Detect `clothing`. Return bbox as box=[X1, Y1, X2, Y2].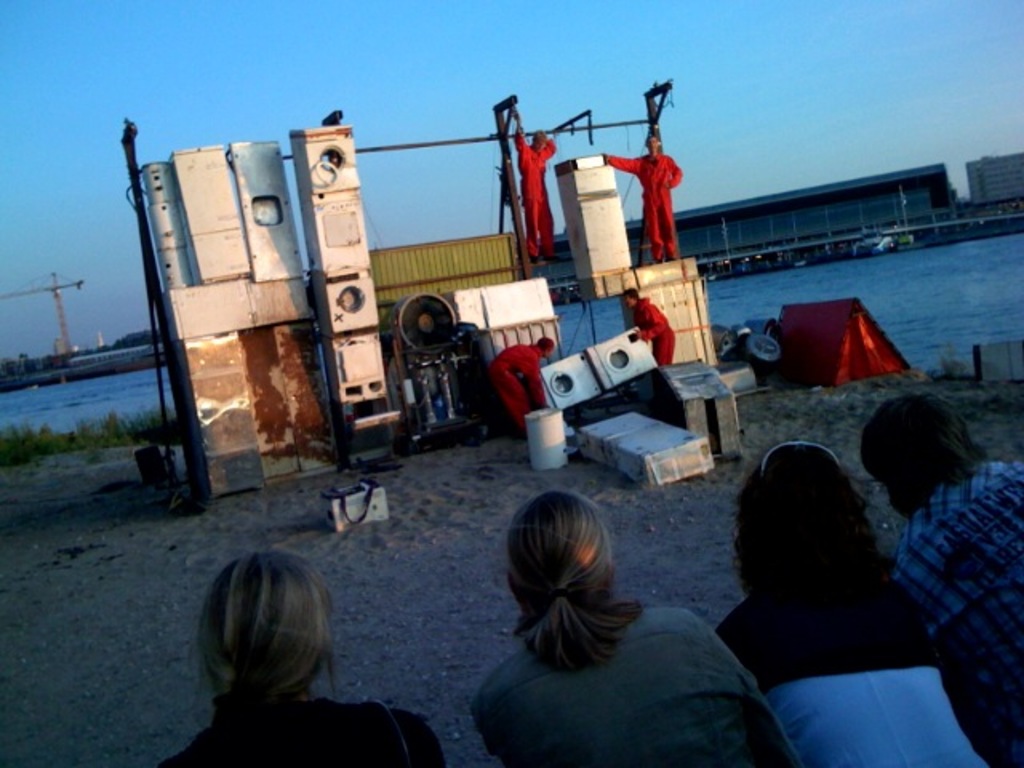
box=[154, 694, 442, 766].
